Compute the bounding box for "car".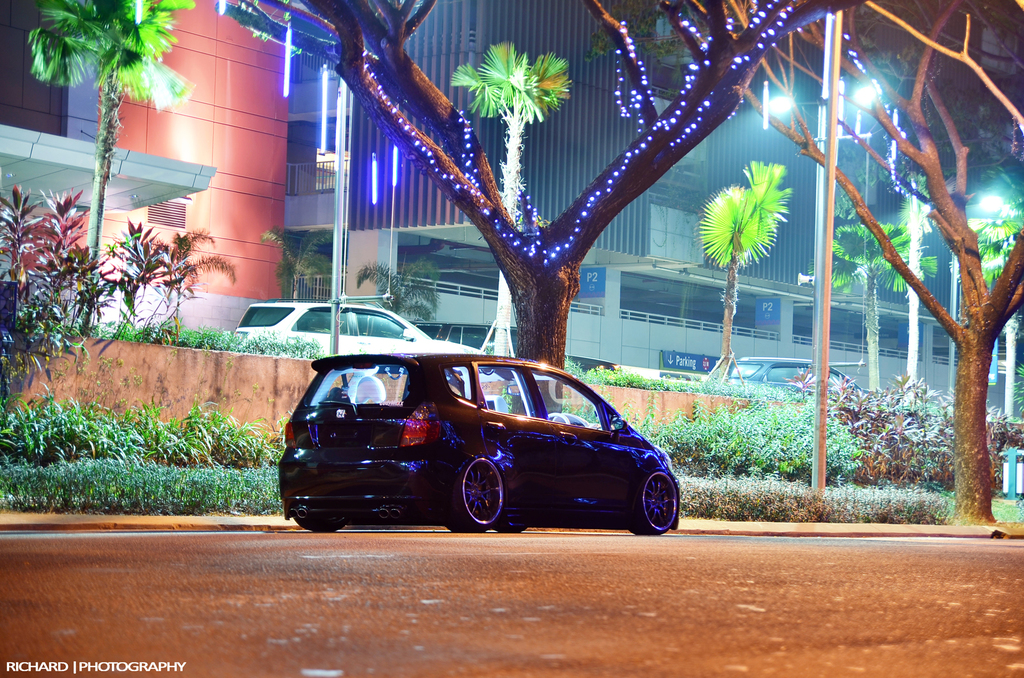
region(273, 335, 700, 546).
